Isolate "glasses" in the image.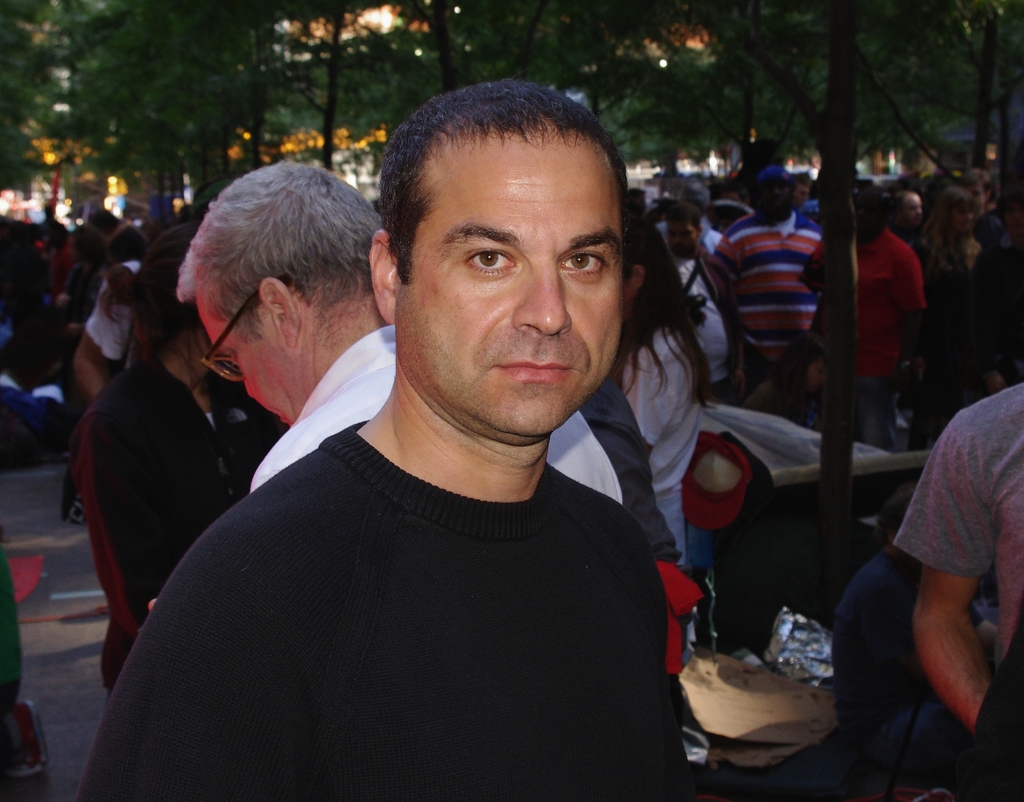
Isolated region: (x1=196, y1=271, x2=292, y2=387).
